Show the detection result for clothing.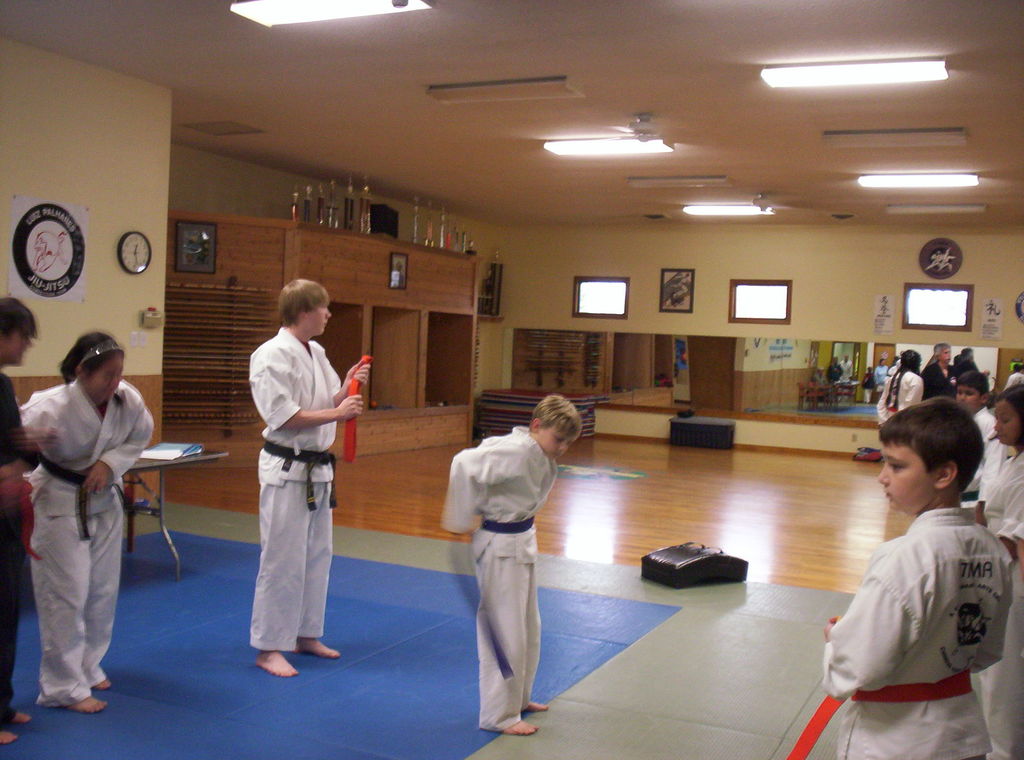
244, 327, 326, 651.
